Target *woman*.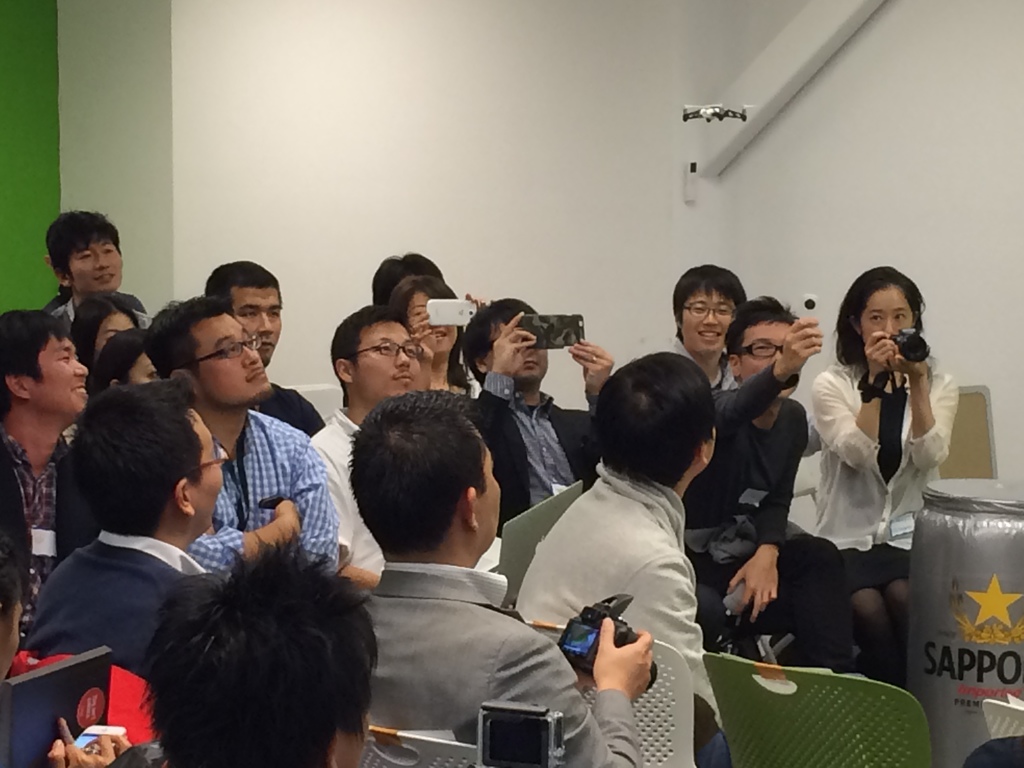
Target region: (778, 271, 944, 660).
